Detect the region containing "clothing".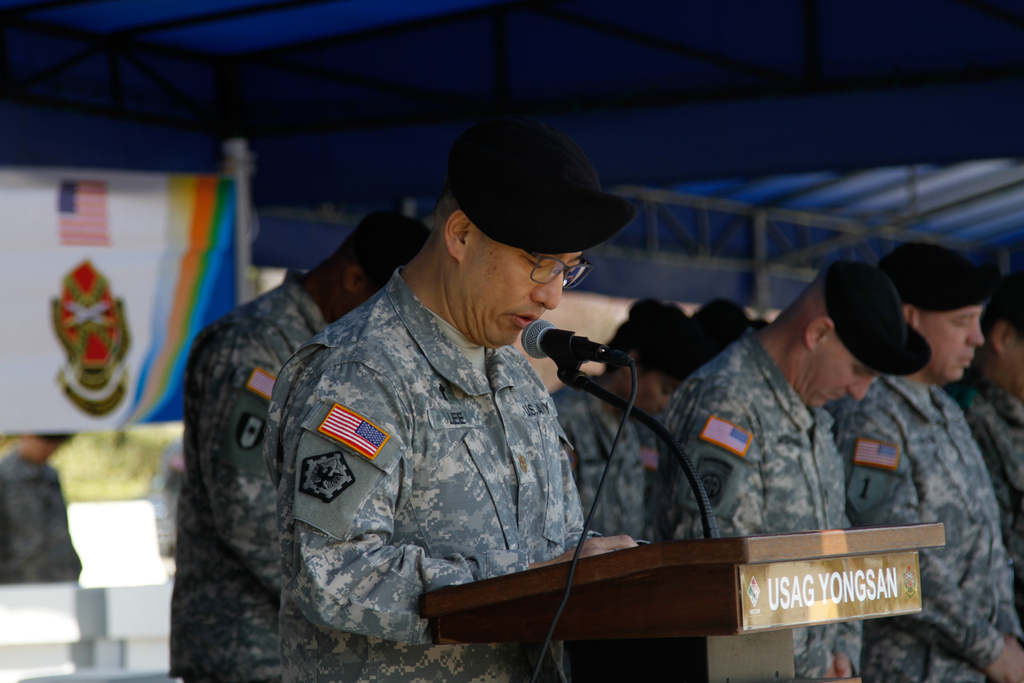
region(821, 376, 1023, 682).
